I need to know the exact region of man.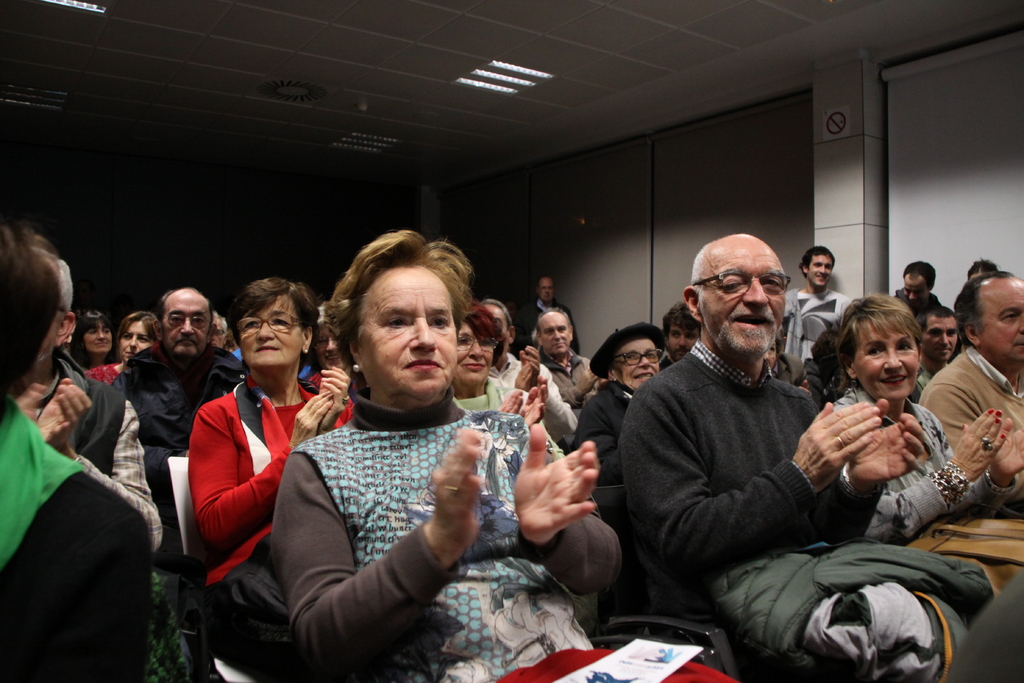
Region: (10,248,166,558).
